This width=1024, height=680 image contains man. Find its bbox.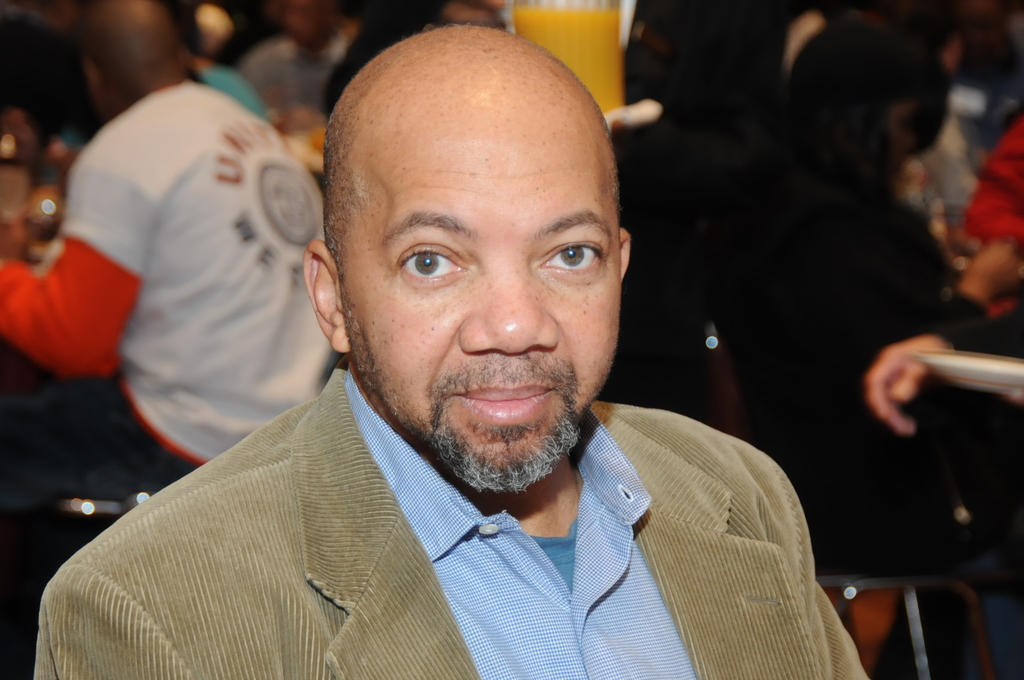
box=[958, 115, 1023, 319].
